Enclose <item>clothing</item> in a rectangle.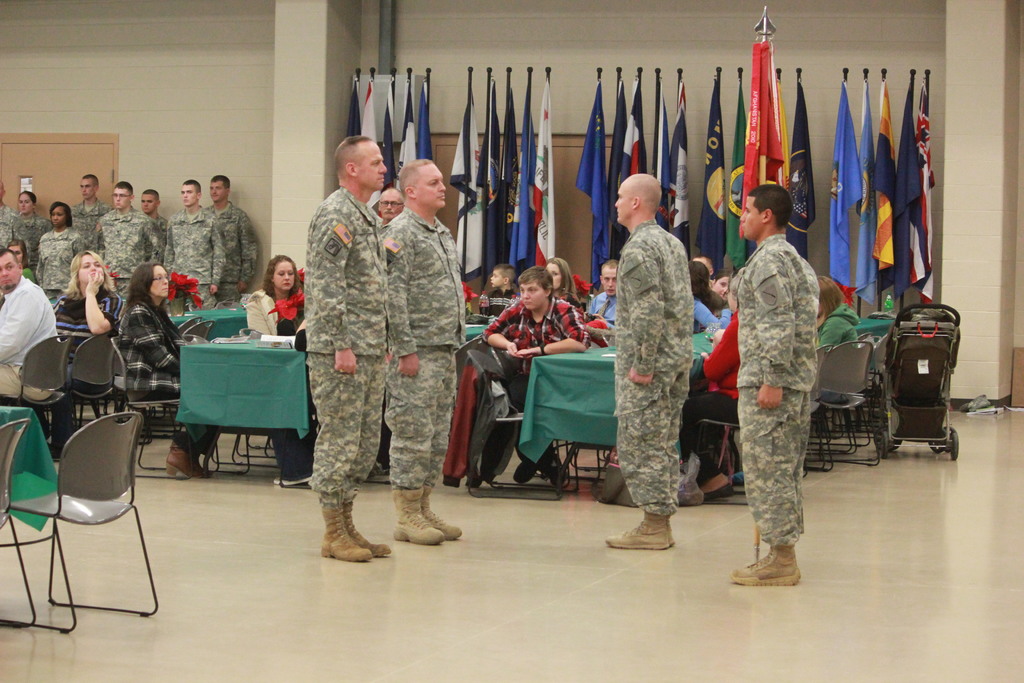
[738, 234, 820, 544].
